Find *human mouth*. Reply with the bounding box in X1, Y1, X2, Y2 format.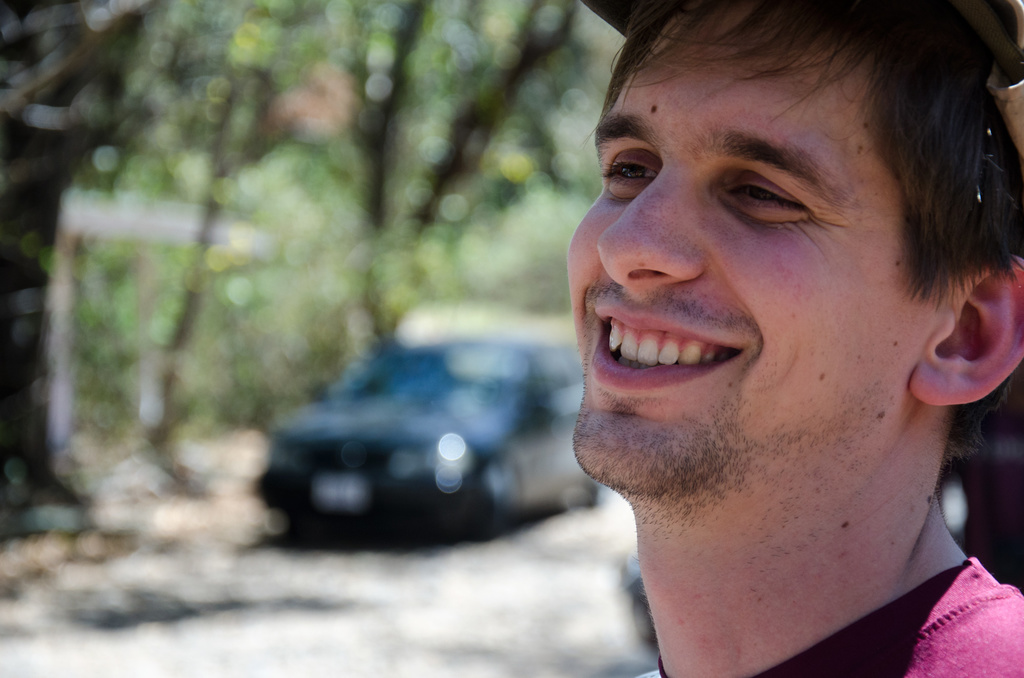
588, 299, 745, 403.
